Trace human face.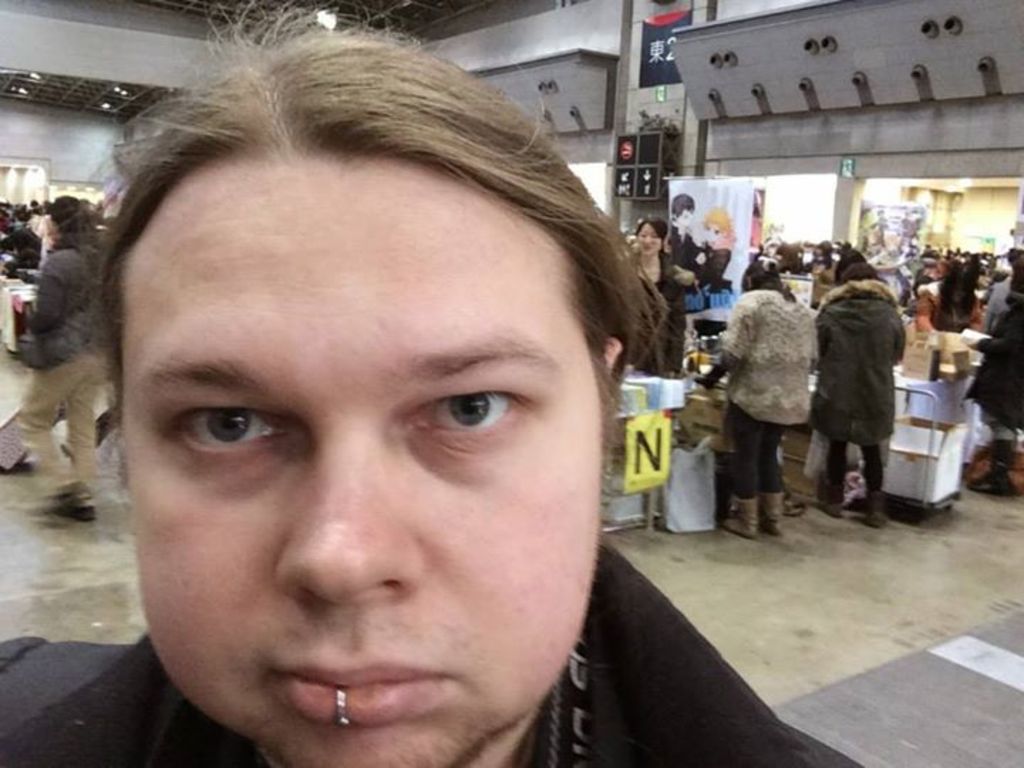
Traced to l=678, t=212, r=691, b=228.
